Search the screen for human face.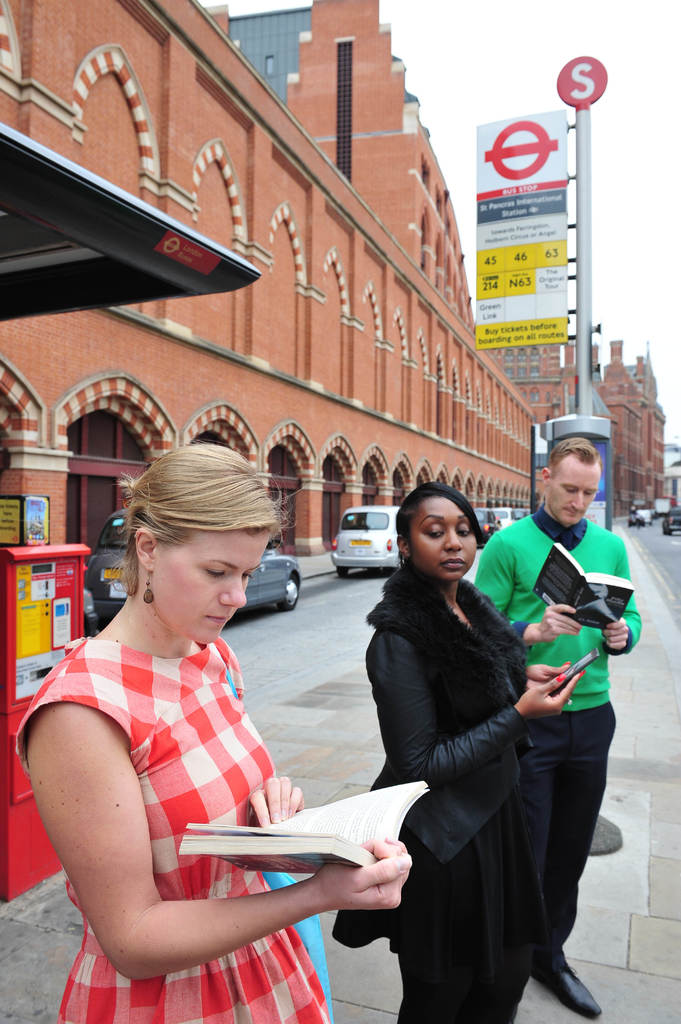
Found at l=155, t=528, r=269, b=648.
